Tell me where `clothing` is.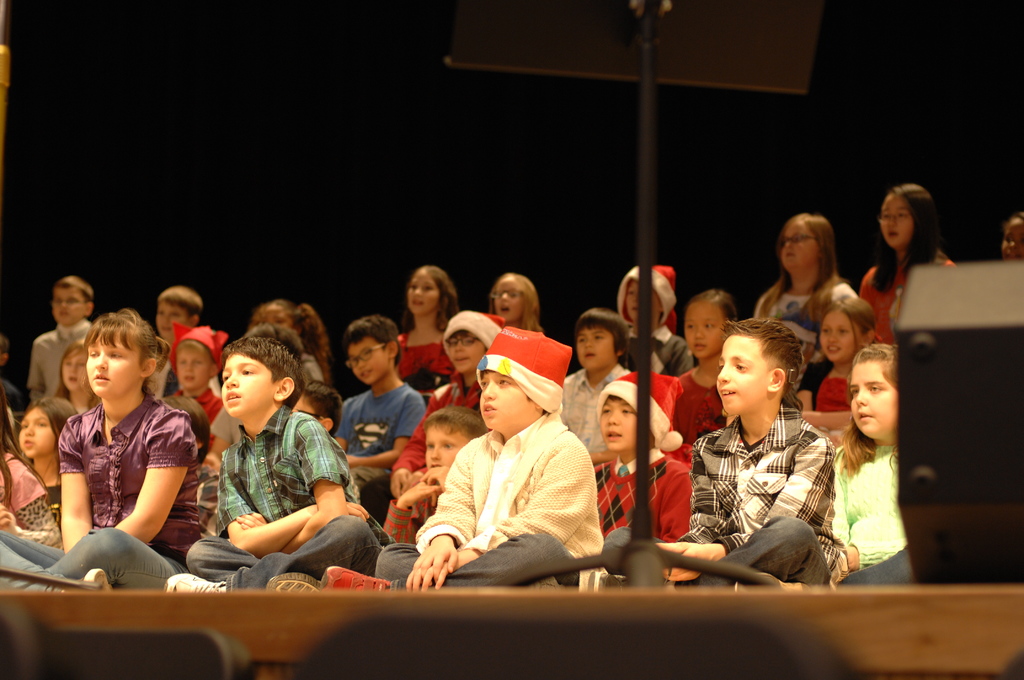
`clothing` is at 687:414:839:590.
